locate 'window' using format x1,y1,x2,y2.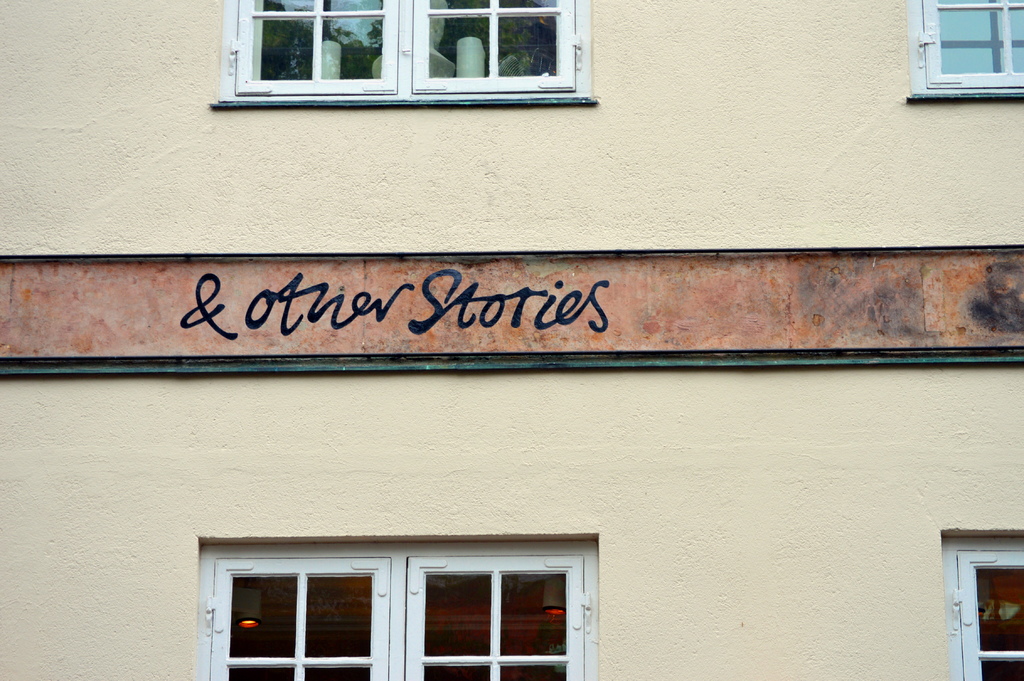
195,531,602,680.
